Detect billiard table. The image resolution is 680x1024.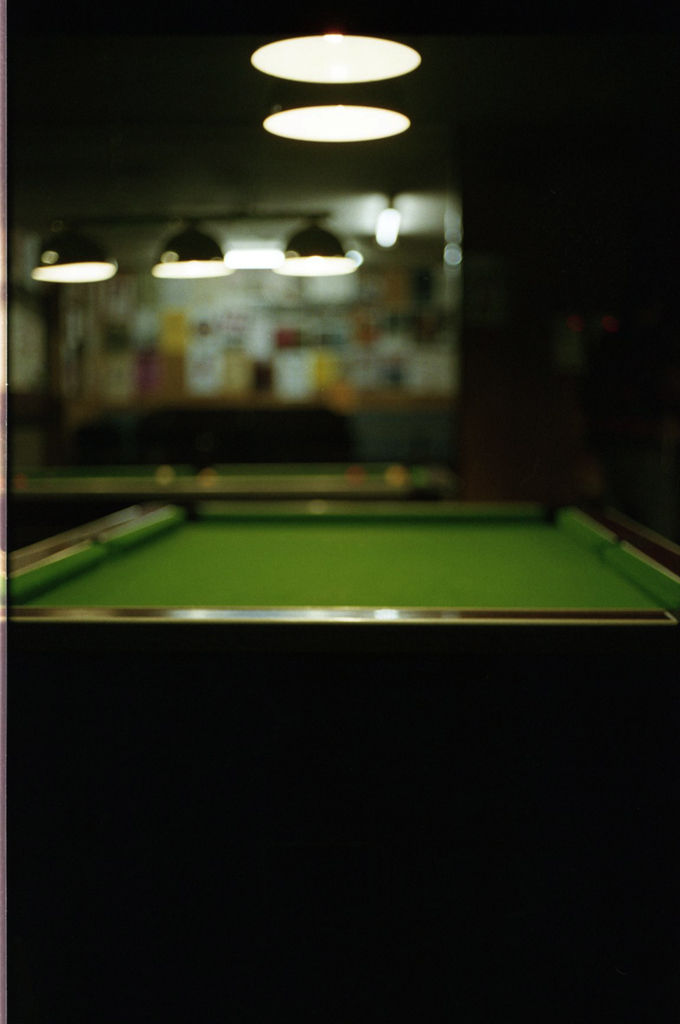
x1=10, y1=454, x2=455, y2=495.
